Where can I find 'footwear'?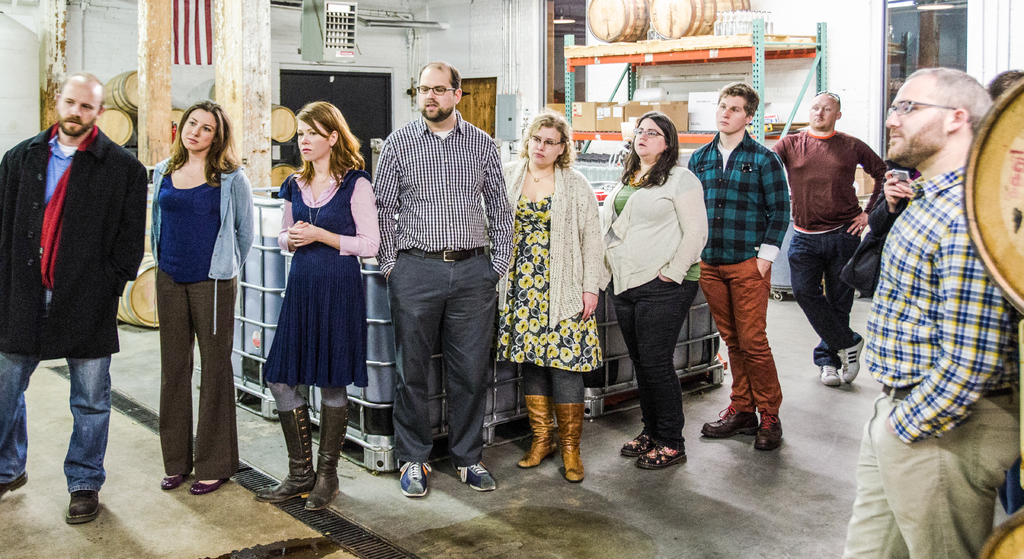
You can find it at box=[64, 489, 98, 523].
